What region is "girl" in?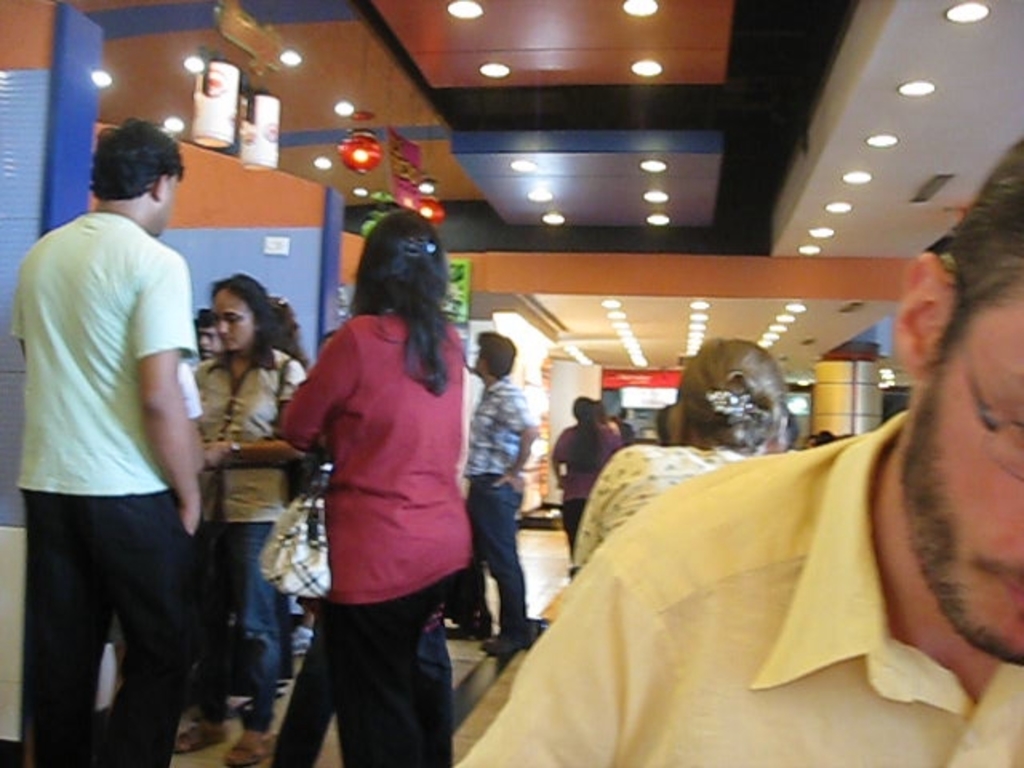
552/397/618/581.
